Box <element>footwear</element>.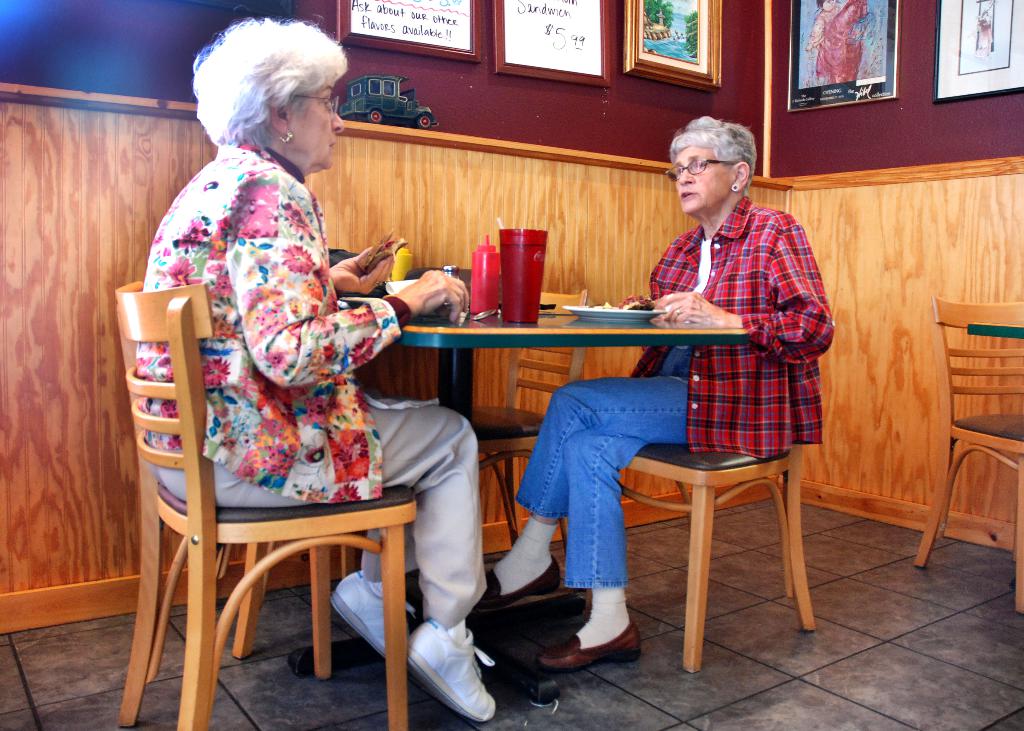
x1=401, y1=615, x2=500, y2=723.
